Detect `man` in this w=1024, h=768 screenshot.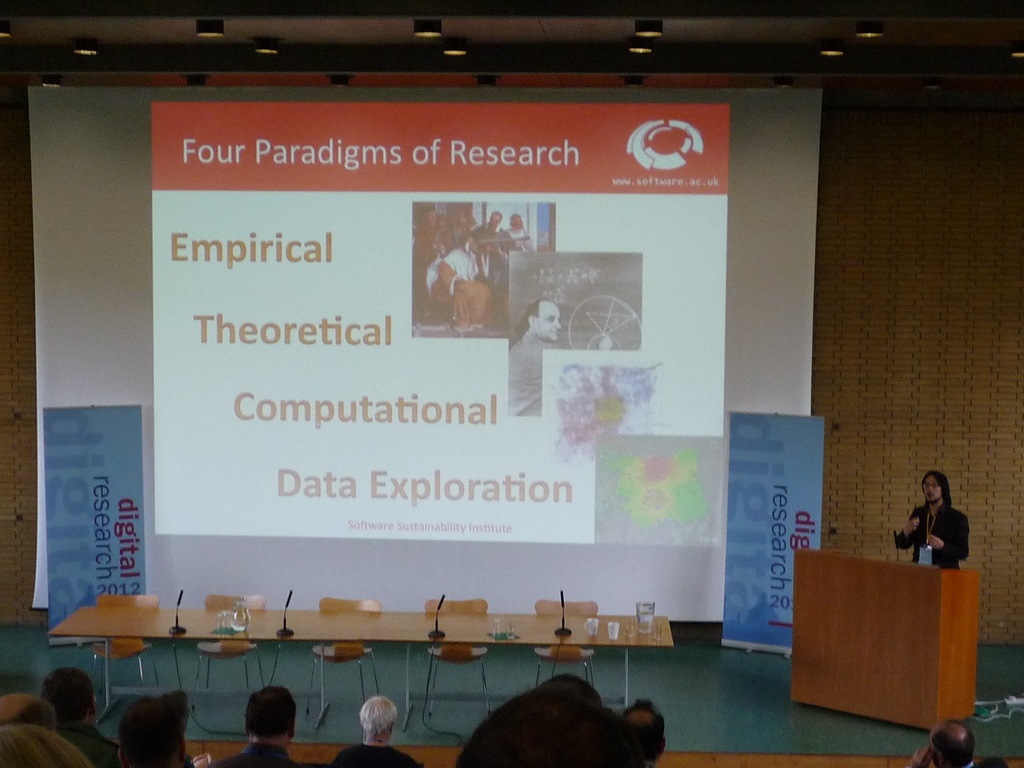
Detection: <bbox>504, 287, 615, 415</bbox>.
